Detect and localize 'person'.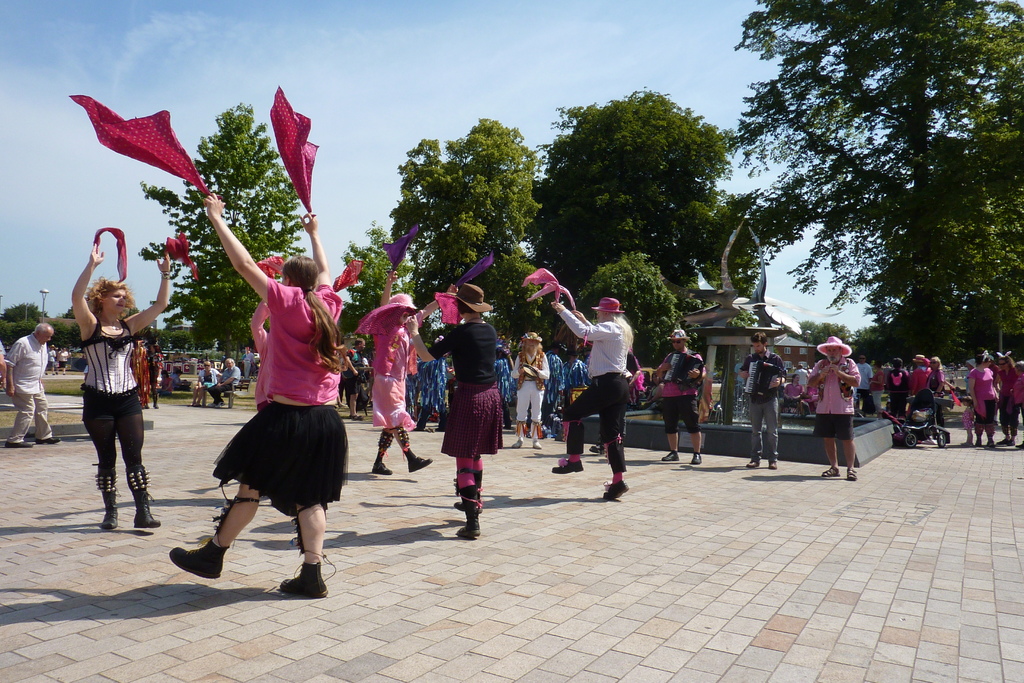
Localized at pyautogui.locateOnScreen(419, 285, 510, 540).
